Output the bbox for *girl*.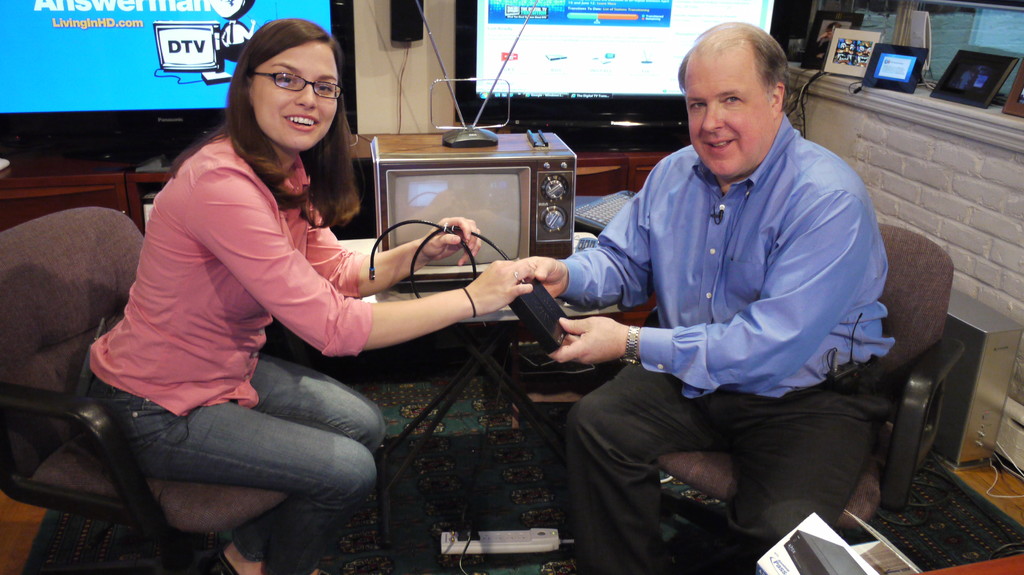
Rect(86, 17, 534, 574).
